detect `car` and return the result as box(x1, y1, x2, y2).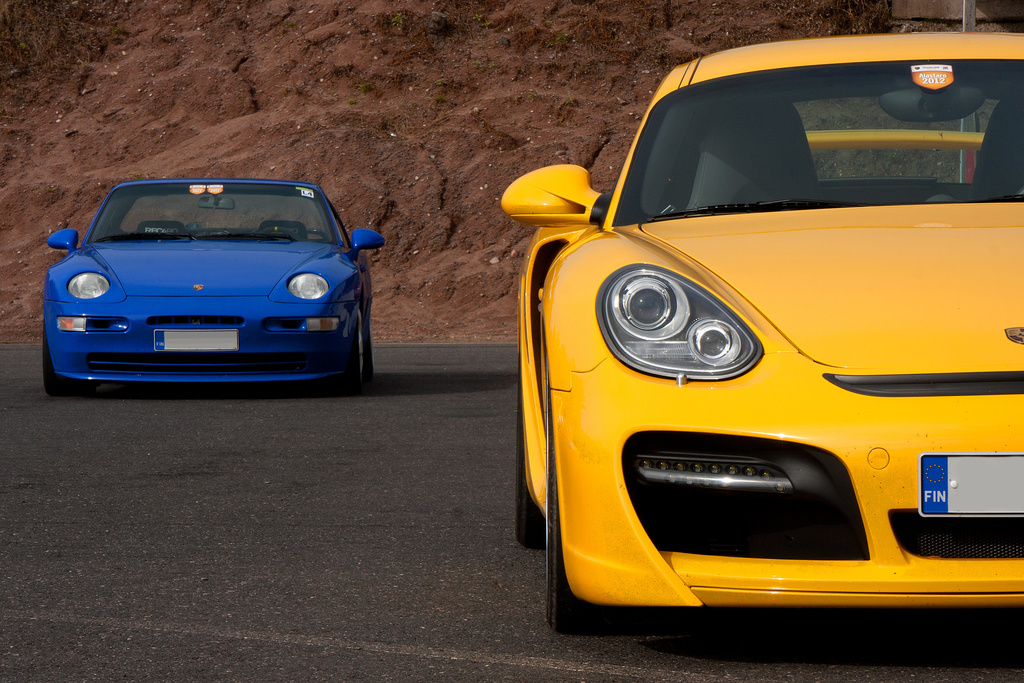
box(499, 30, 1023, 633).
